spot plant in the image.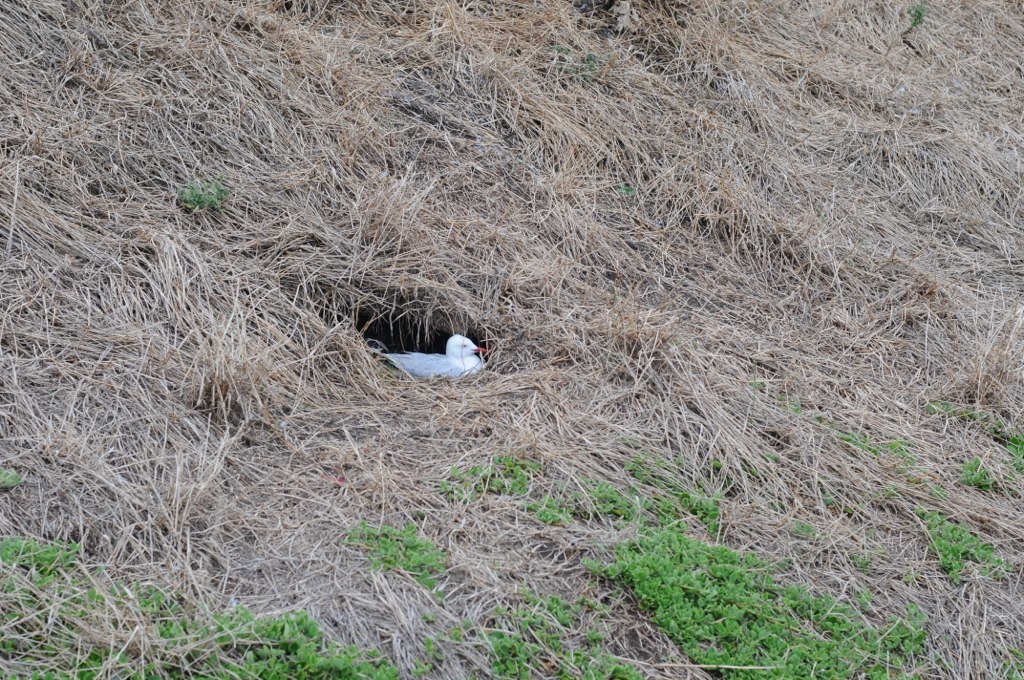
plant found at locate(924, 398, 1023, 462).
